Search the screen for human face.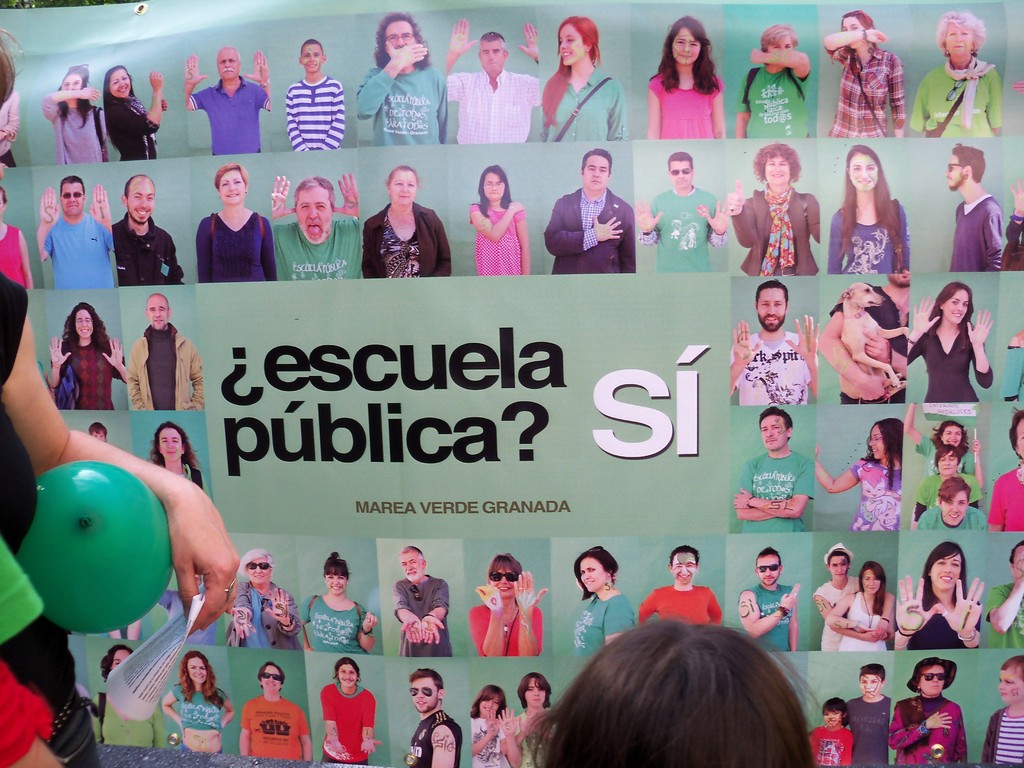
Found at <region>1000, 672, 1023, 706</region>.
